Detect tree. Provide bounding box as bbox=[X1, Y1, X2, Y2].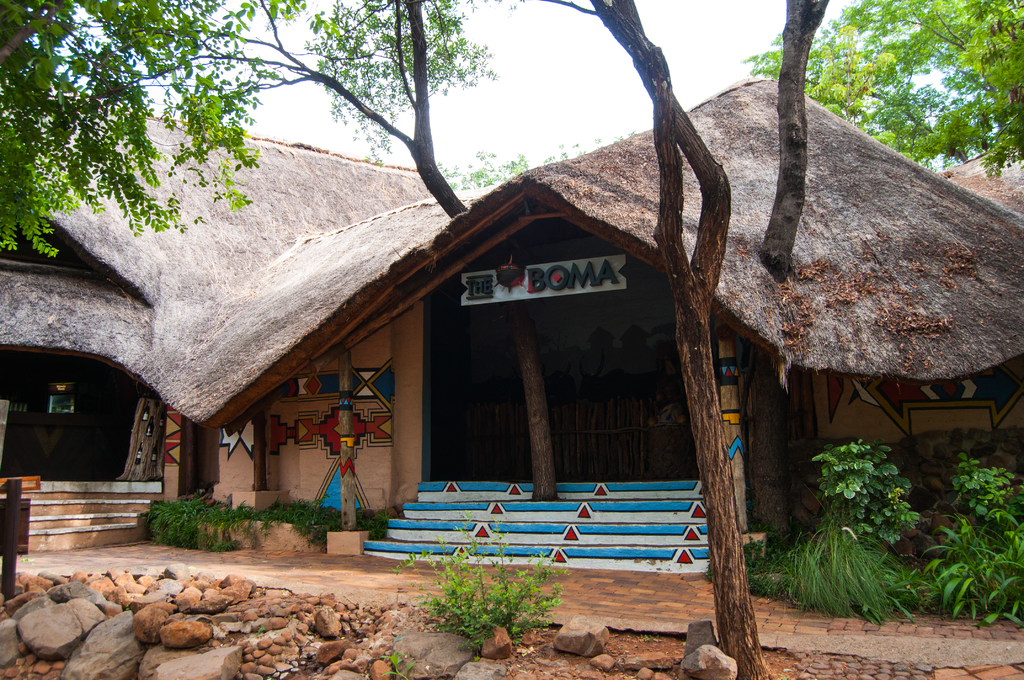
bbox=[735, 22, 896, 133].
